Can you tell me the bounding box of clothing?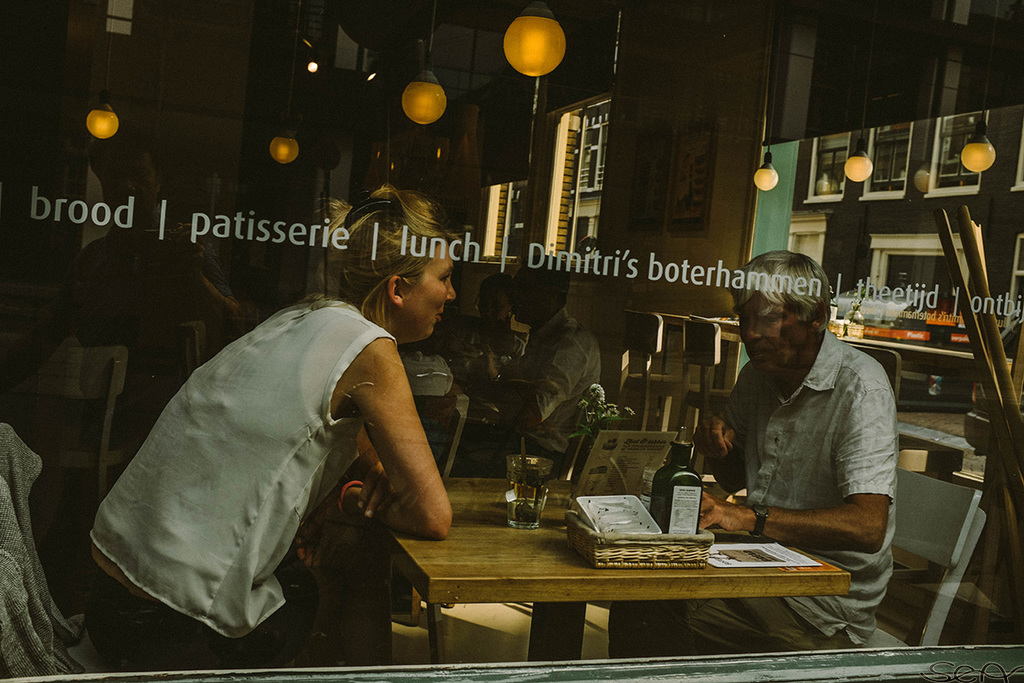
69, 217, 228, 312.
